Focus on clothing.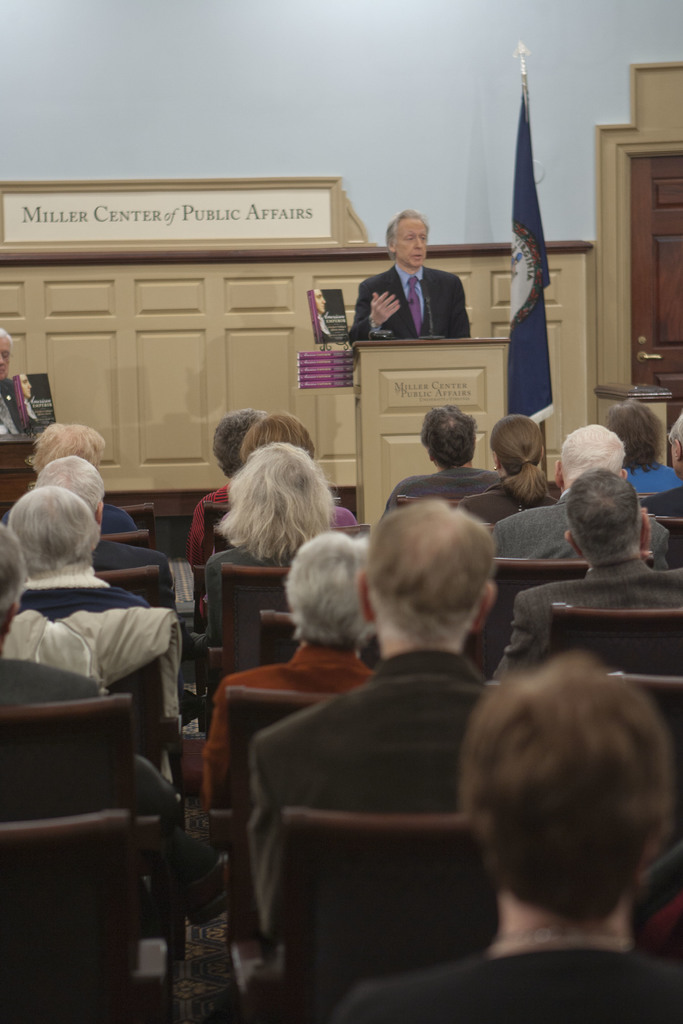
Focused at <region>489, 491, 673, 572</region>.
